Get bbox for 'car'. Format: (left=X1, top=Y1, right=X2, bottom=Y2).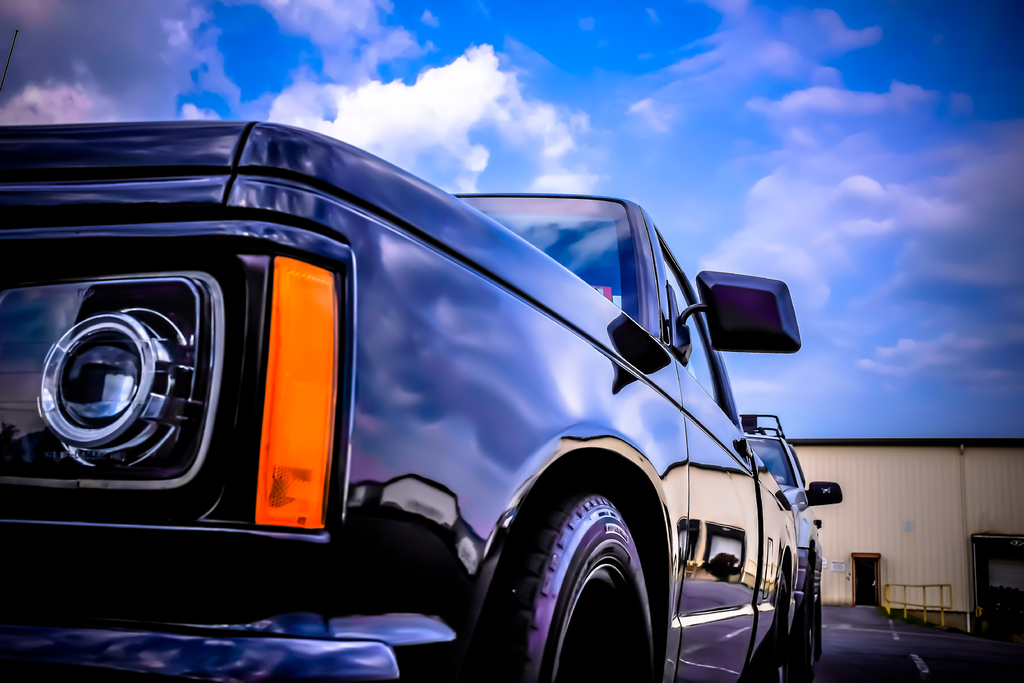
(left=740, top=409, right=844, bottom=682).
